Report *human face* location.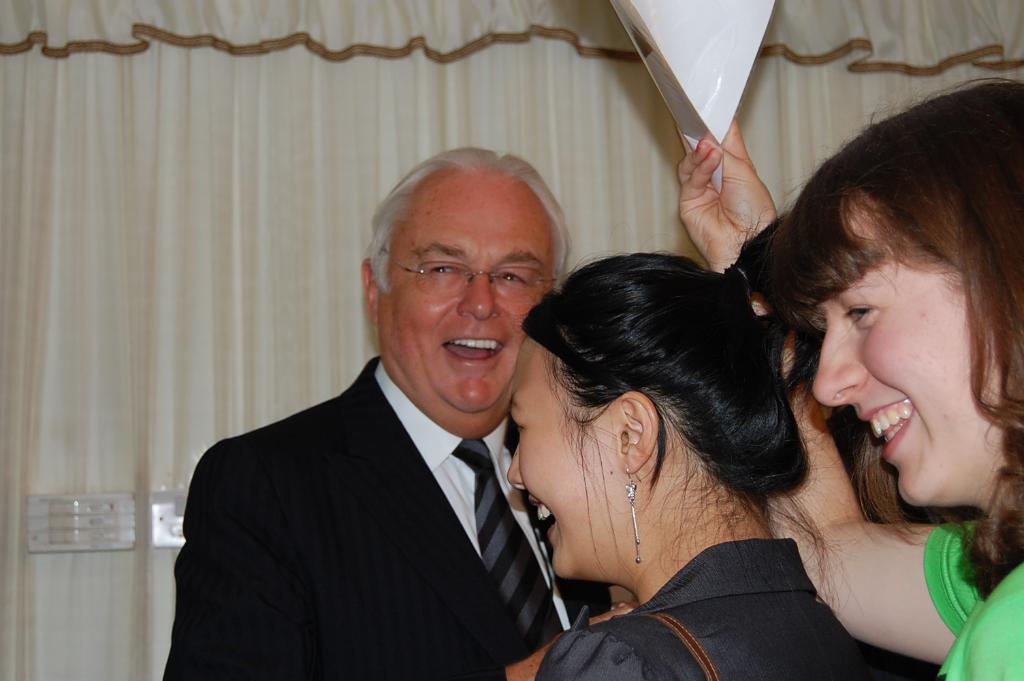
Report: (379,170,554,411).
